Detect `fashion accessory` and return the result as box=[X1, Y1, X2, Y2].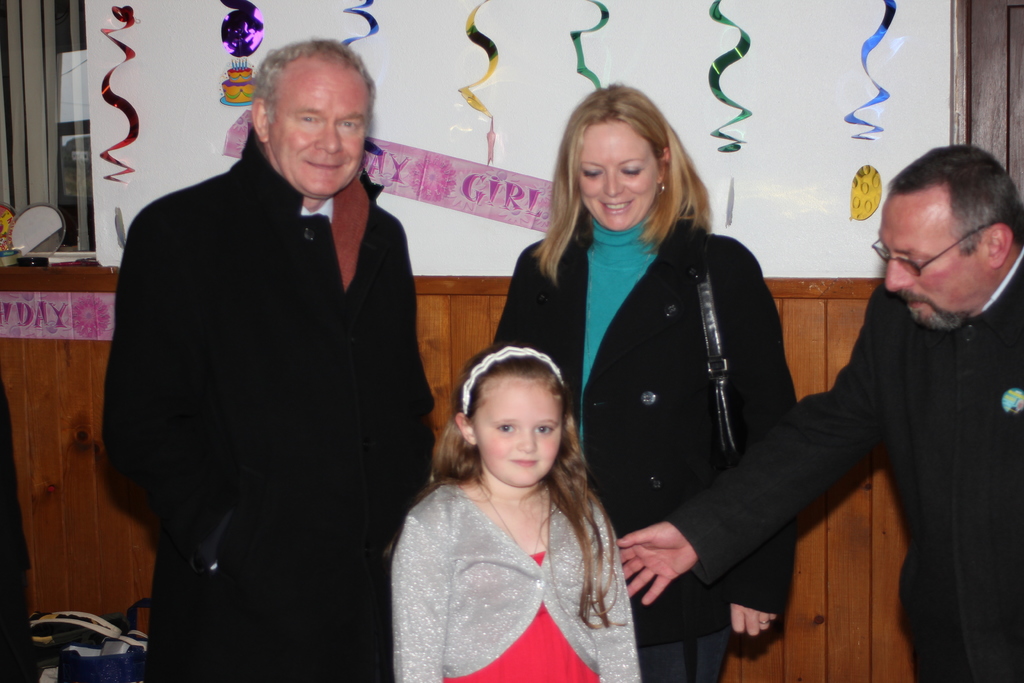
box=[478, 477, 543, 554].
